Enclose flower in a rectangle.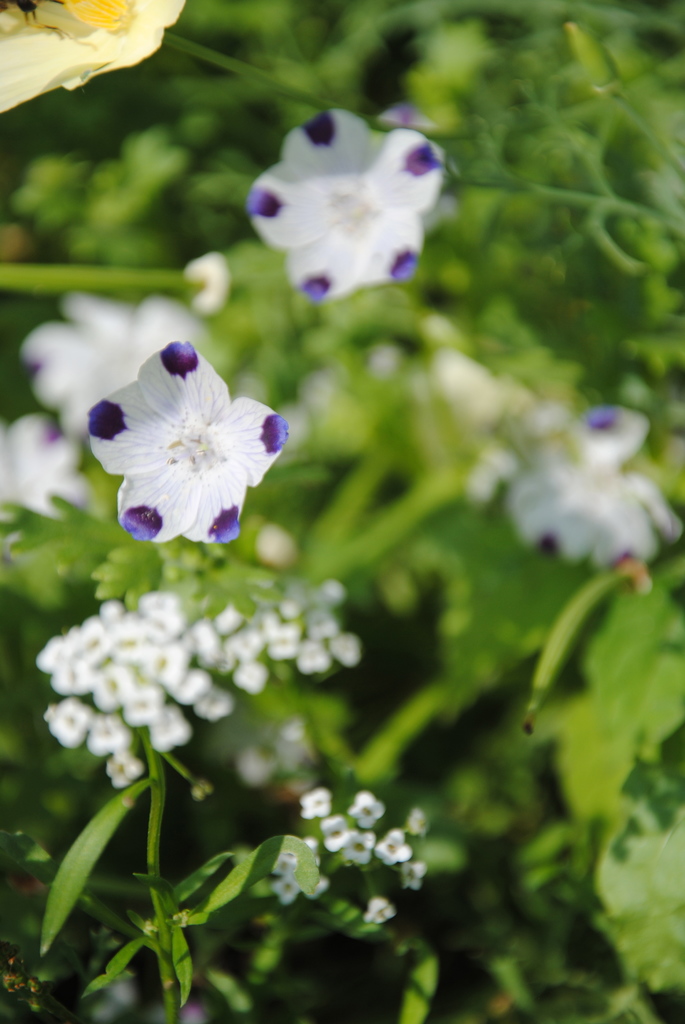
x1=0 y1=406 x2=100 y2=562.
